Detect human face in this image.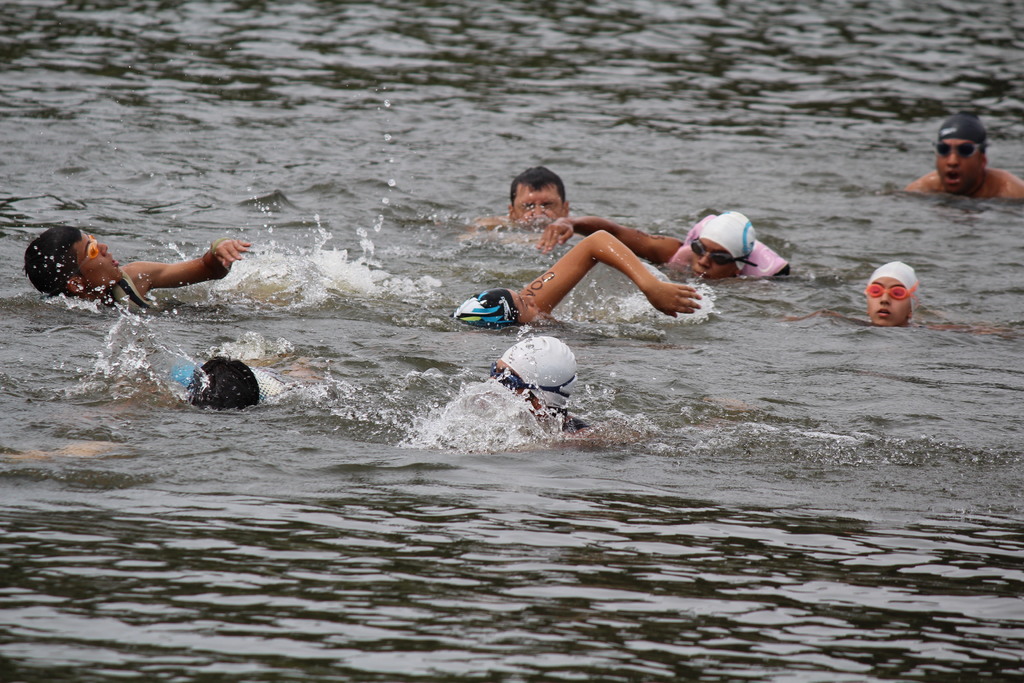
Detection: l=491, t=357, r=543, b=416.
